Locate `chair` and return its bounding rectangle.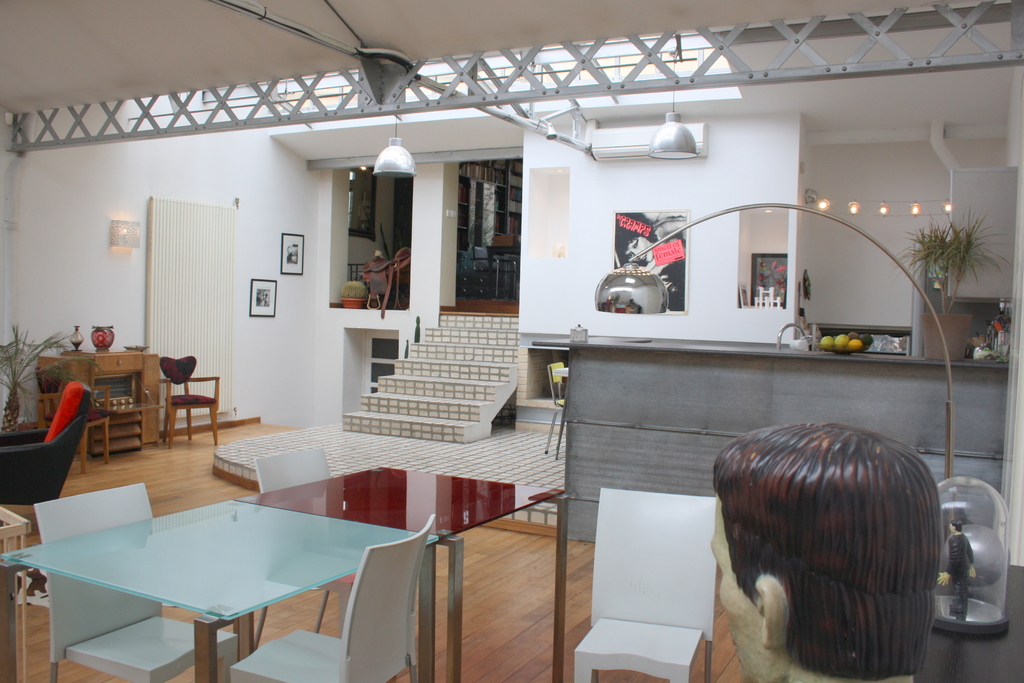
x1=250 y1=446 x2=333 y2=655.
